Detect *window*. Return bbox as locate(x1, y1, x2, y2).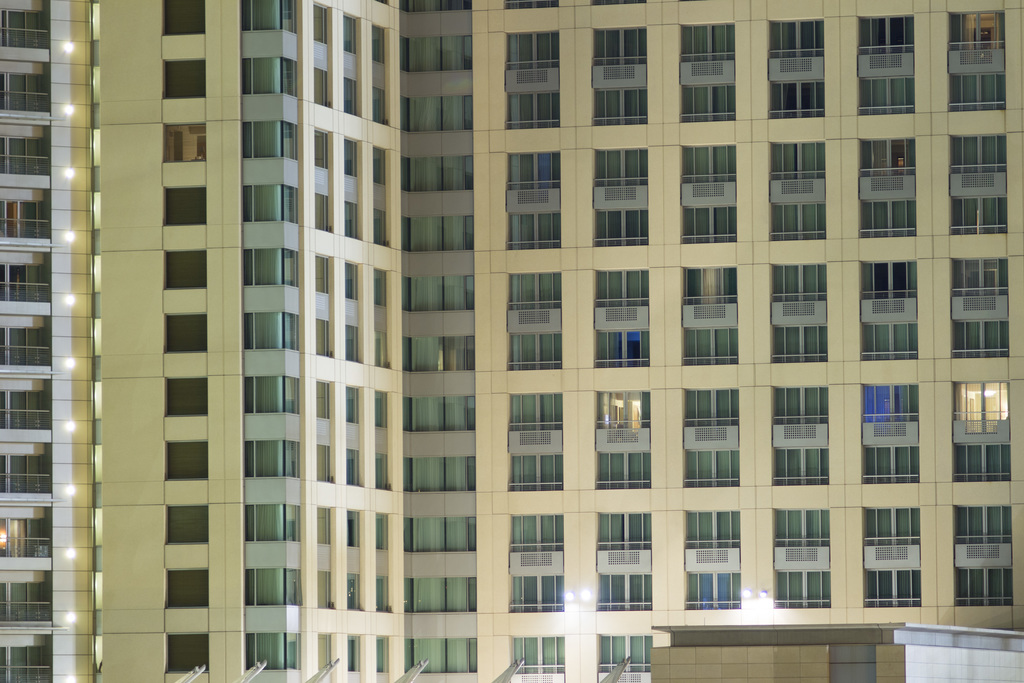
locate(163, 570, 214, 614).
